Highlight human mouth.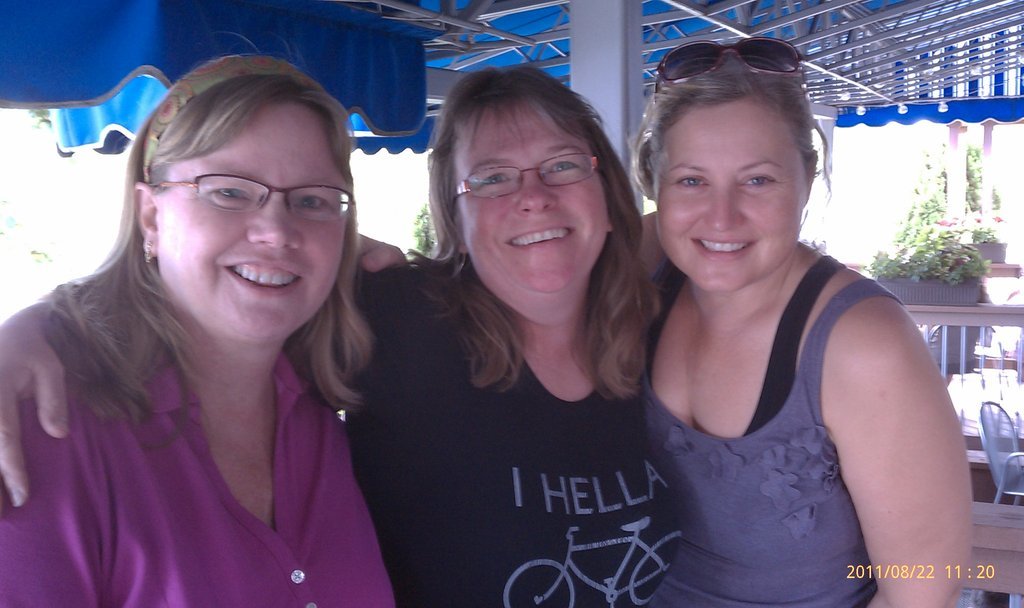
Highlighted region: [220, 252, 306, 300].
